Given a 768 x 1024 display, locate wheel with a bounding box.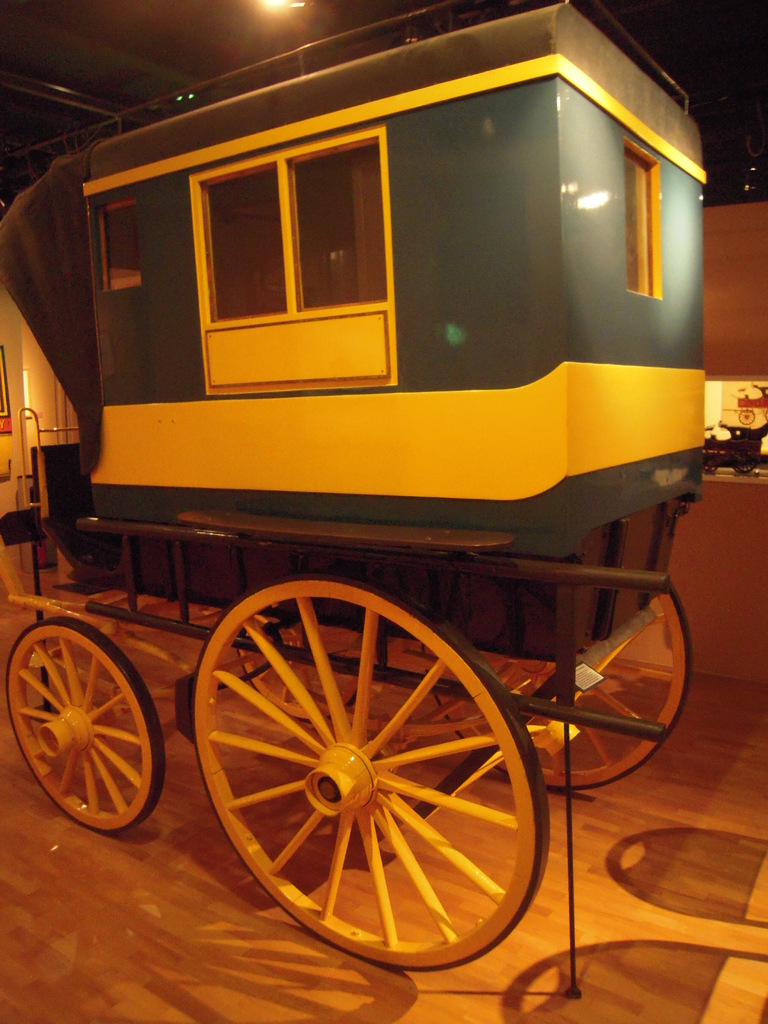
Located: 202, 584, 564, 947.
